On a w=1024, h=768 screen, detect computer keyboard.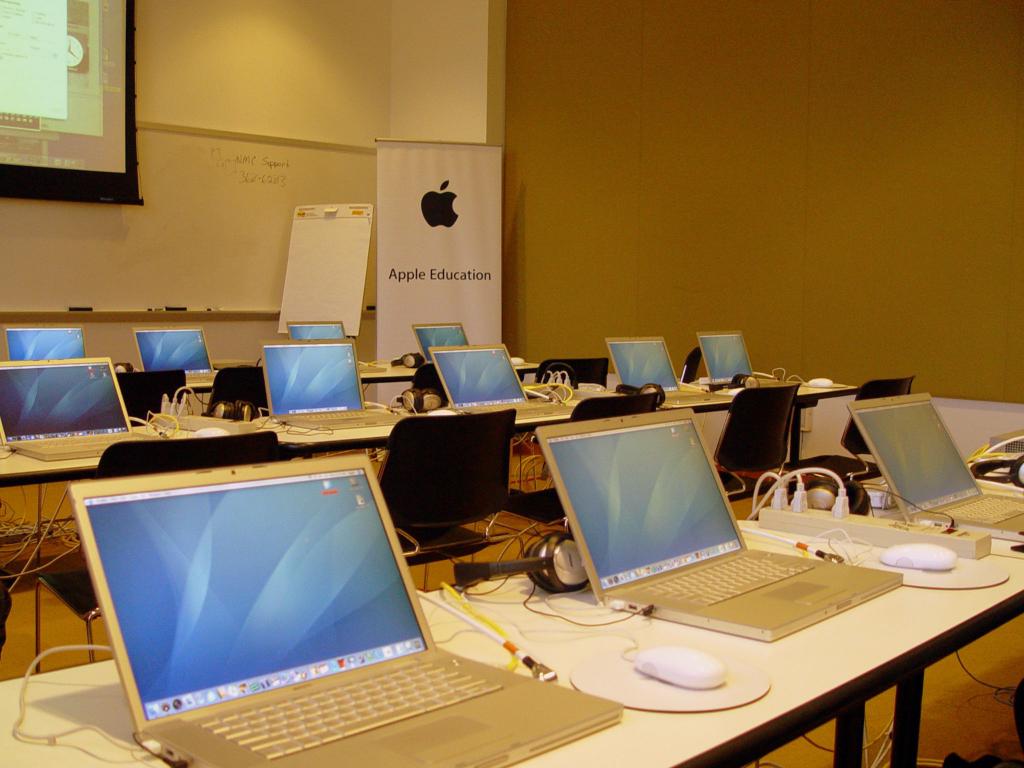
[left=194, top=659, right=501, bottom=756].
